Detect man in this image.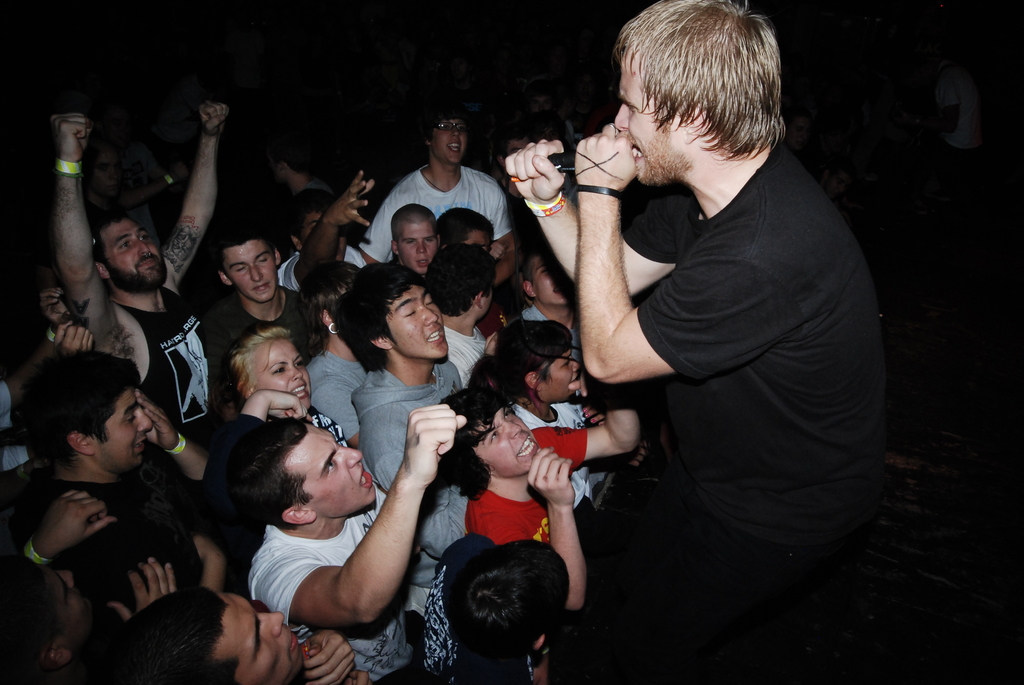
Detection: pyautogui.locateOnScreen(51, 109, 228, 448).
